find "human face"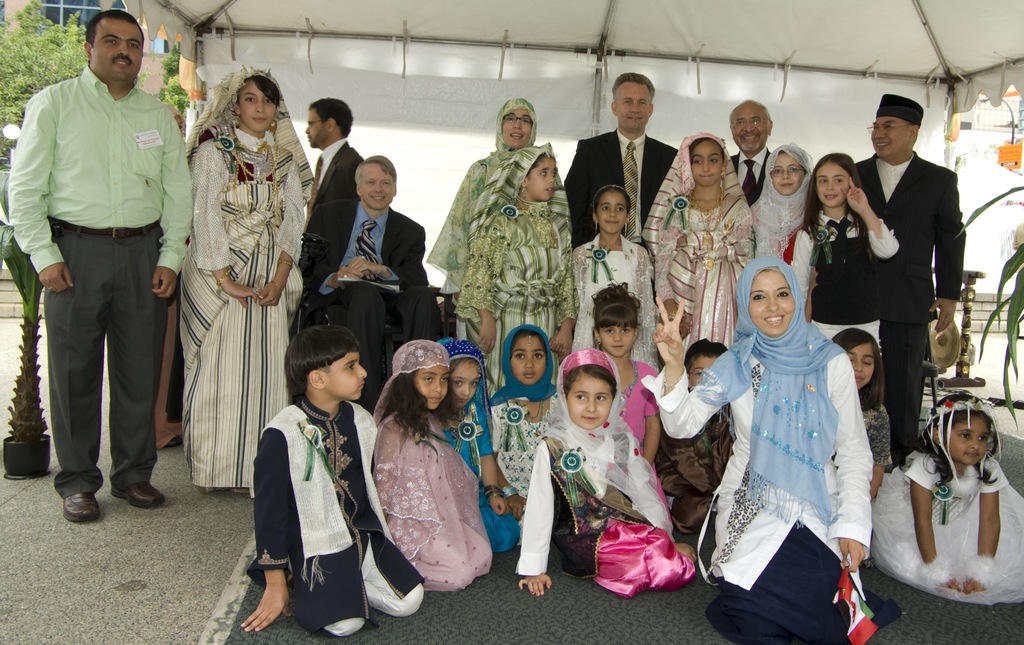
locate(745, 268, 799, 340)
